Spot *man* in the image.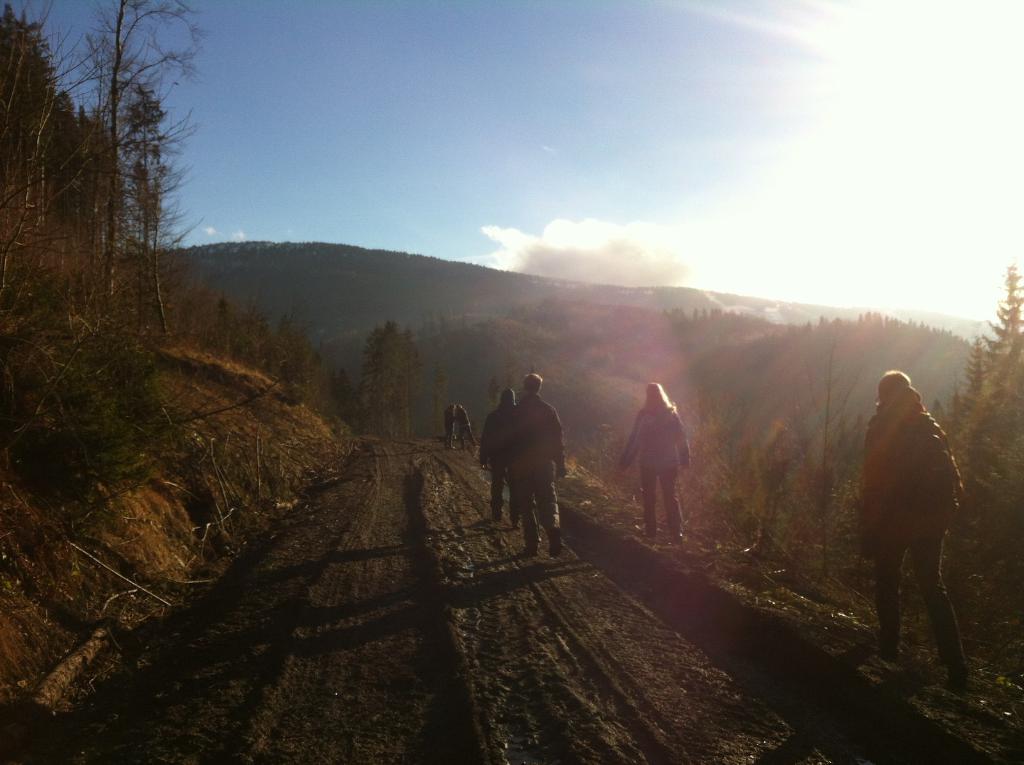
*man* found at BBox(504, 373, 566, 561).
